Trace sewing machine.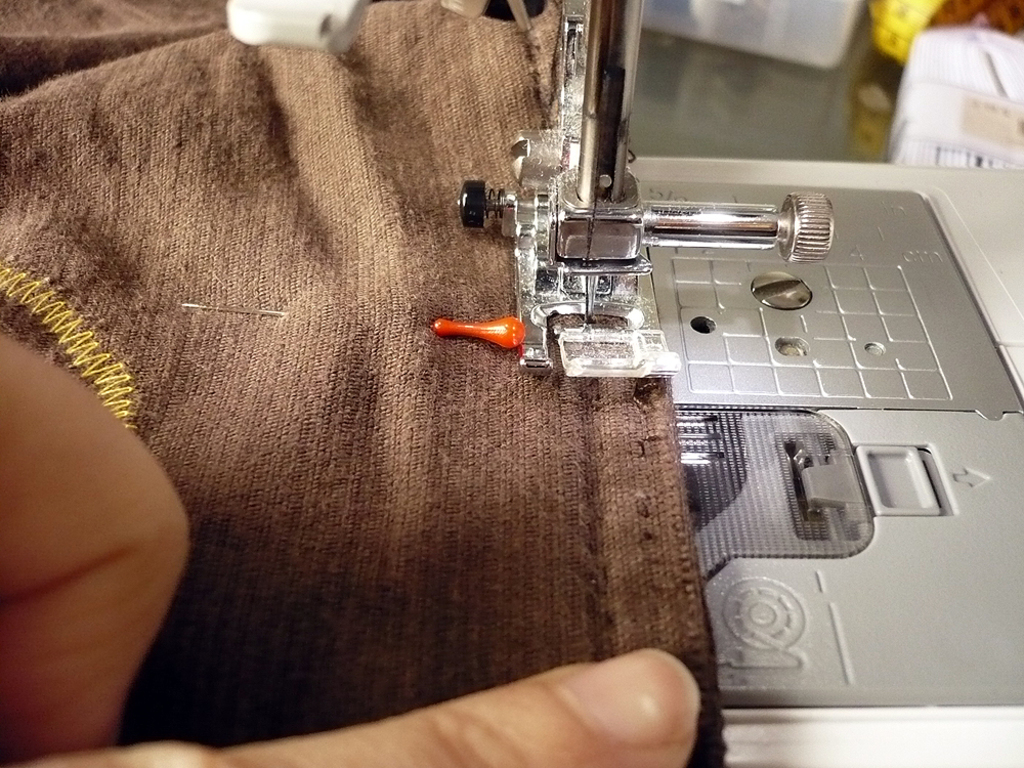
Traced to 2, 0, 1023, 767.
